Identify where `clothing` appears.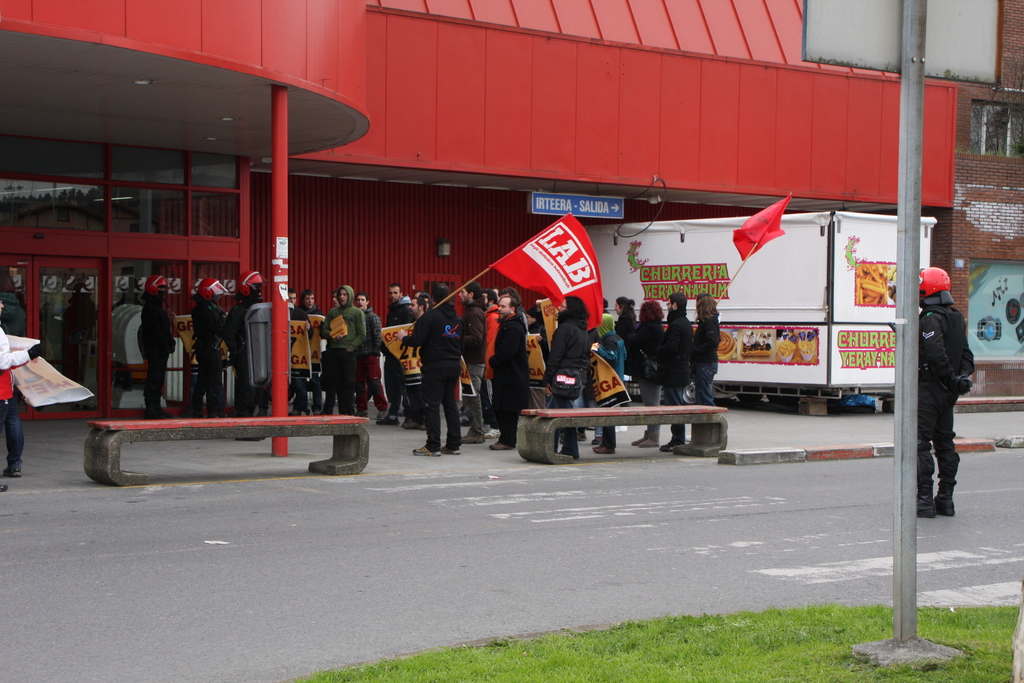
Appears at Rect(403, 310, 463, 452).
